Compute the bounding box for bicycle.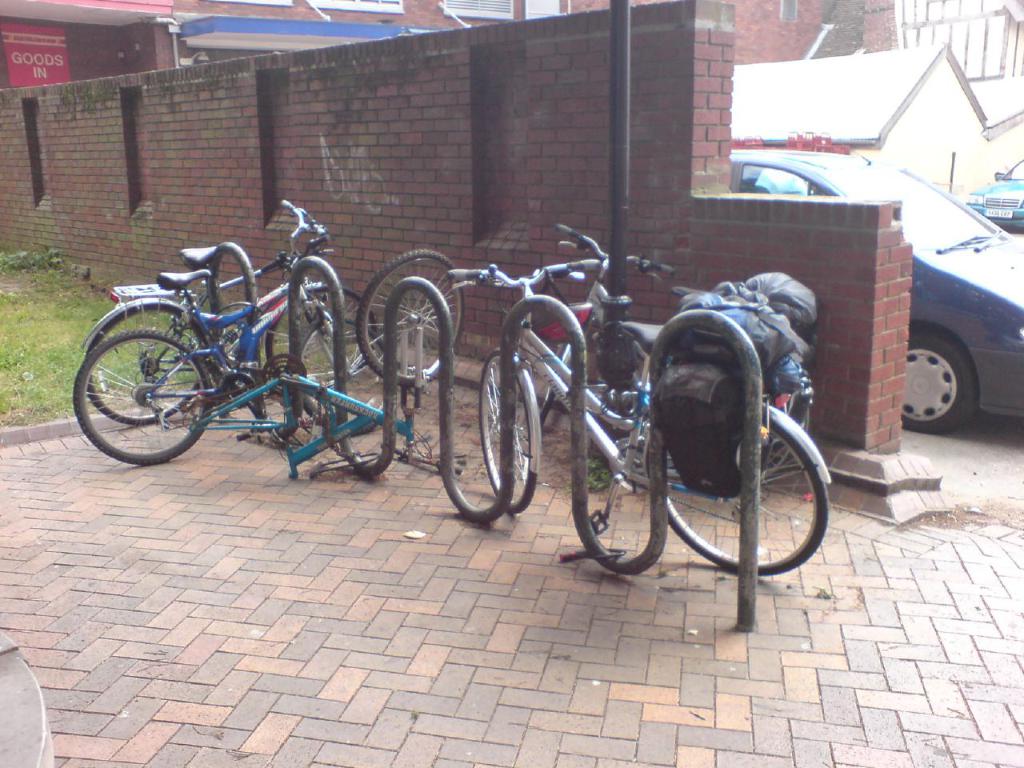
(left=70, top=226, right=398, bottom=466).
